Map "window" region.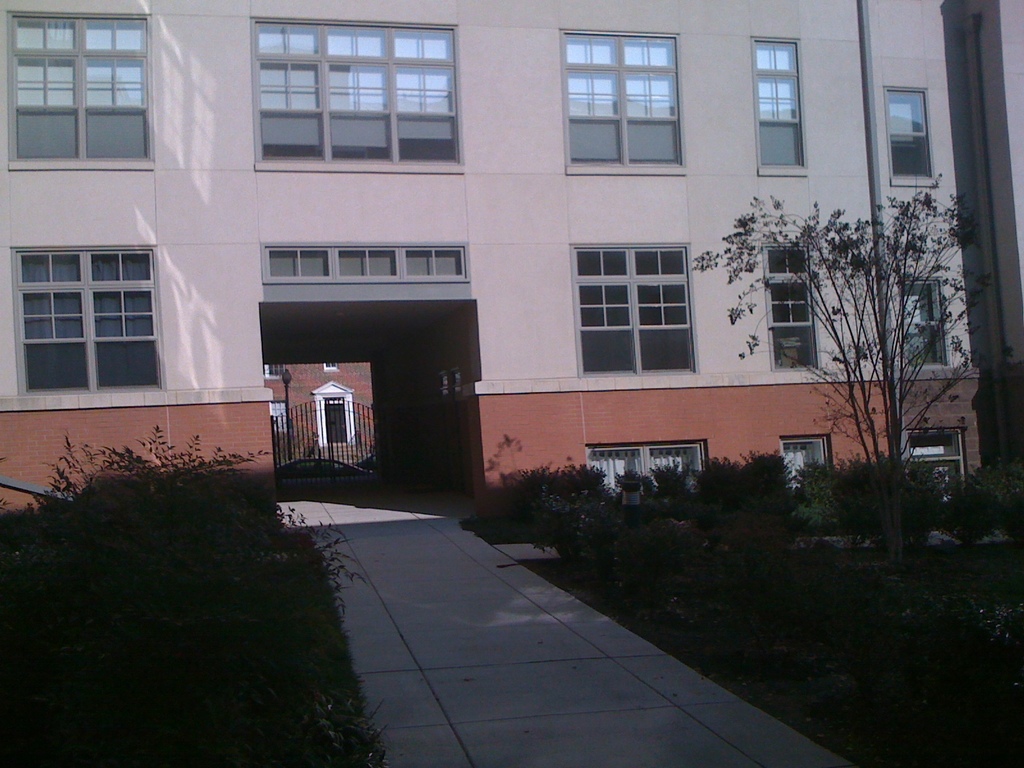
Mapped to {"x1": 748, "y1": 38, "x2": 804, "y2": 168}.
